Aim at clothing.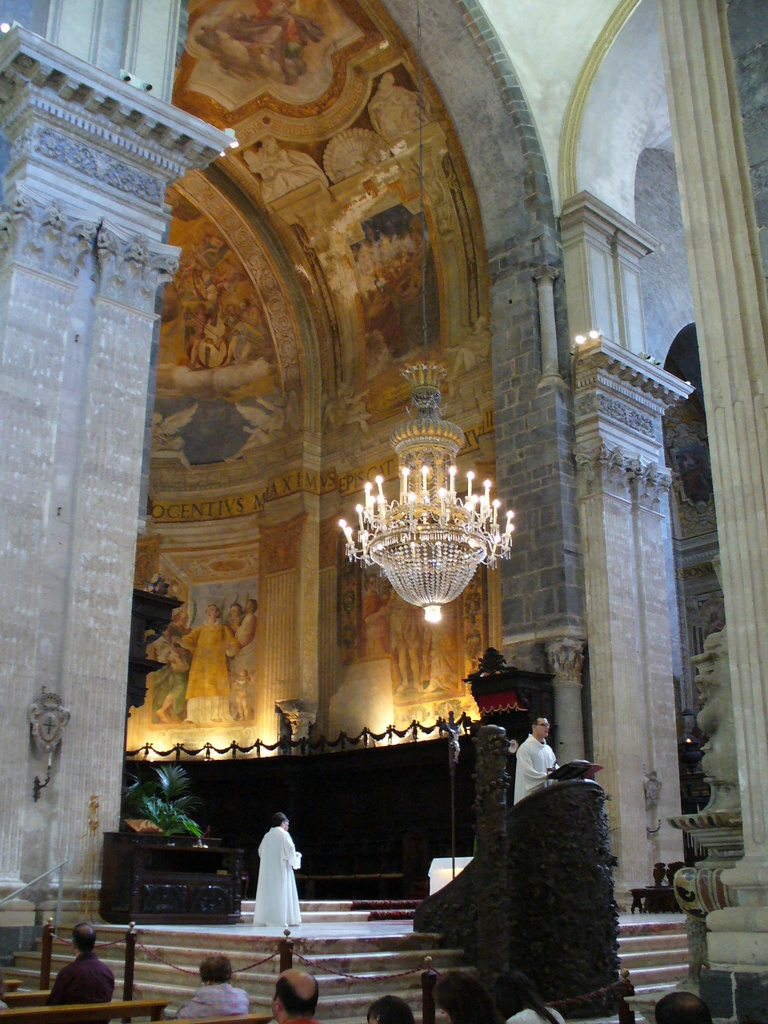
Aimed at left=181, top=978, right=250, bottom=1022.
